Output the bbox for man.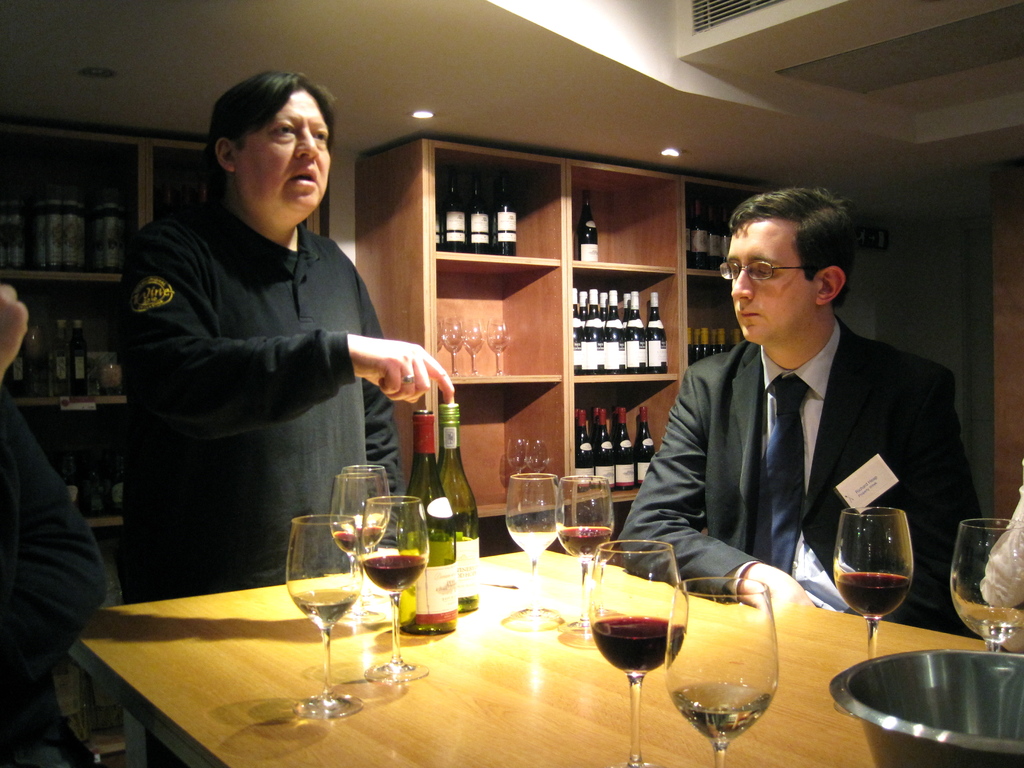
<bbox>630, 195, 971, 644</bbox>.
